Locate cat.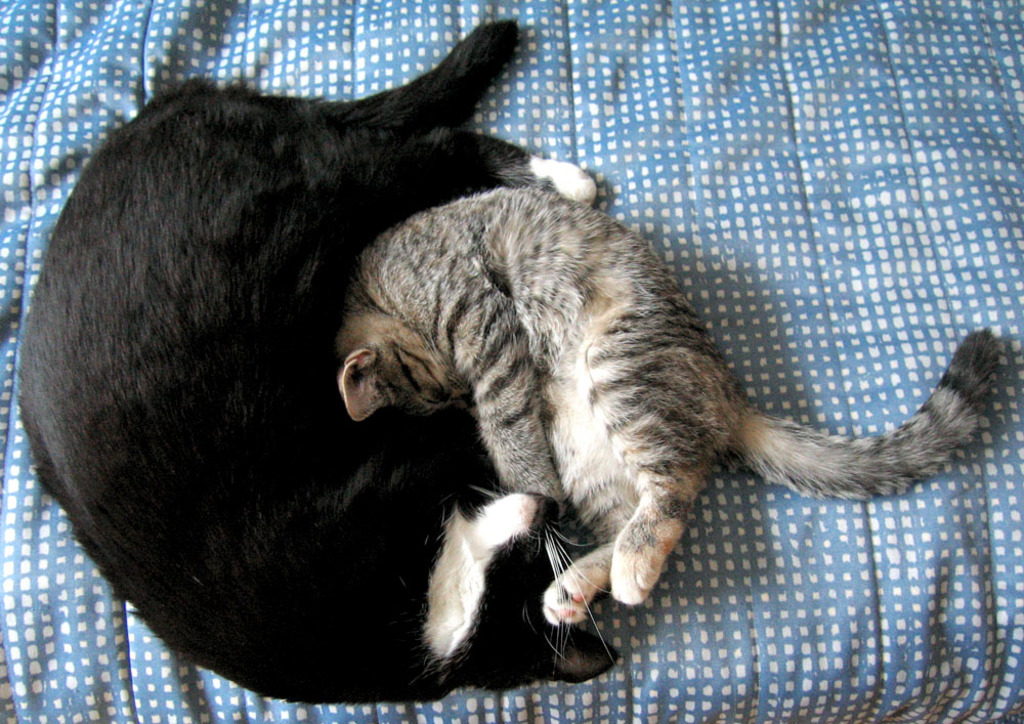
Bounding box: region(12, 6, 597, 681).
